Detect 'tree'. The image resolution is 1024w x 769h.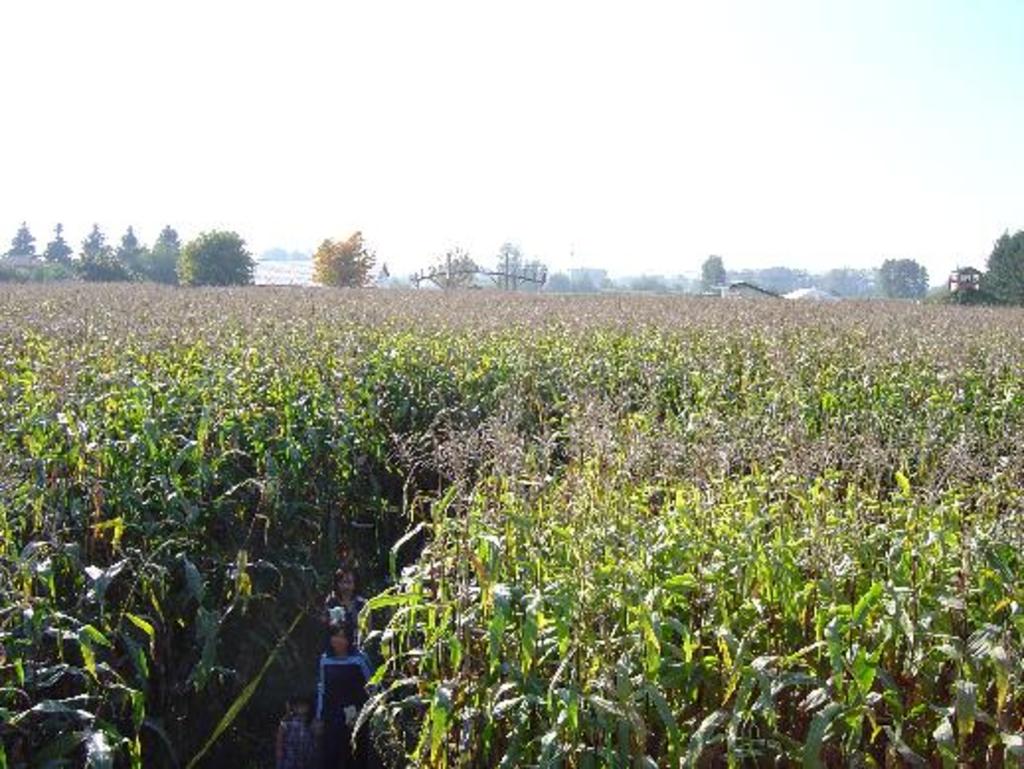
{"left": 186, "top": 227, "right": 259, "bottom": 283}.
